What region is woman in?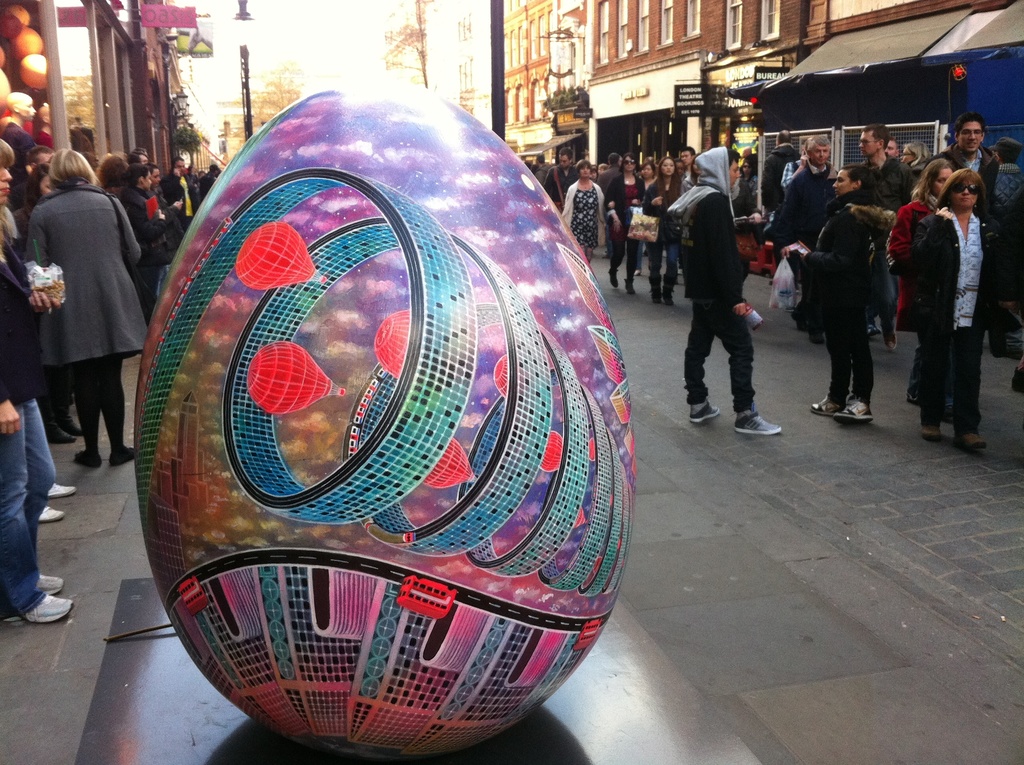
<box>147,168,186,213</box>.
